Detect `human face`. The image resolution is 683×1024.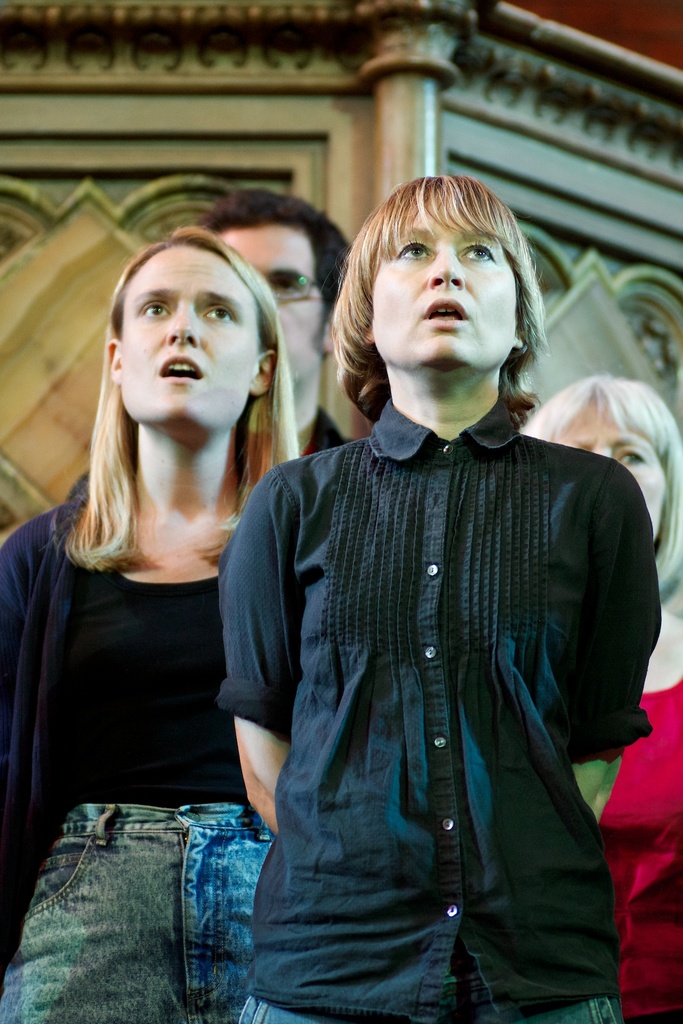
<region>113, 244, 253, 428</region>.
